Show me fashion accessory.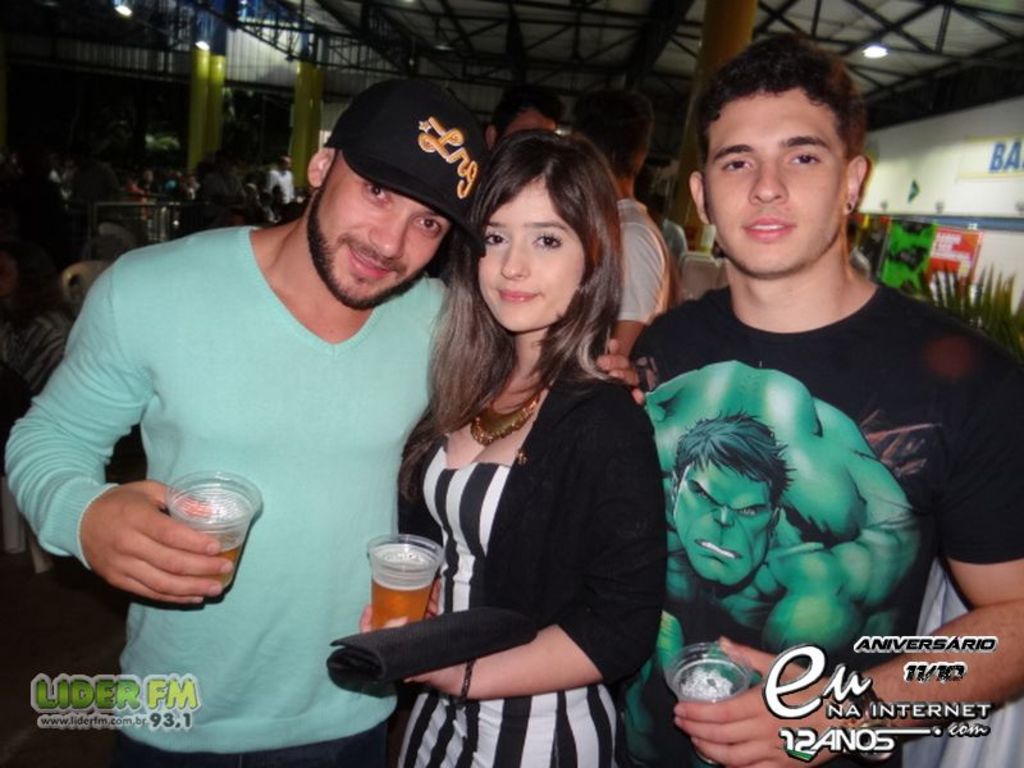
fashion accessory is here: bbox=(323, 605, 543, 695).
